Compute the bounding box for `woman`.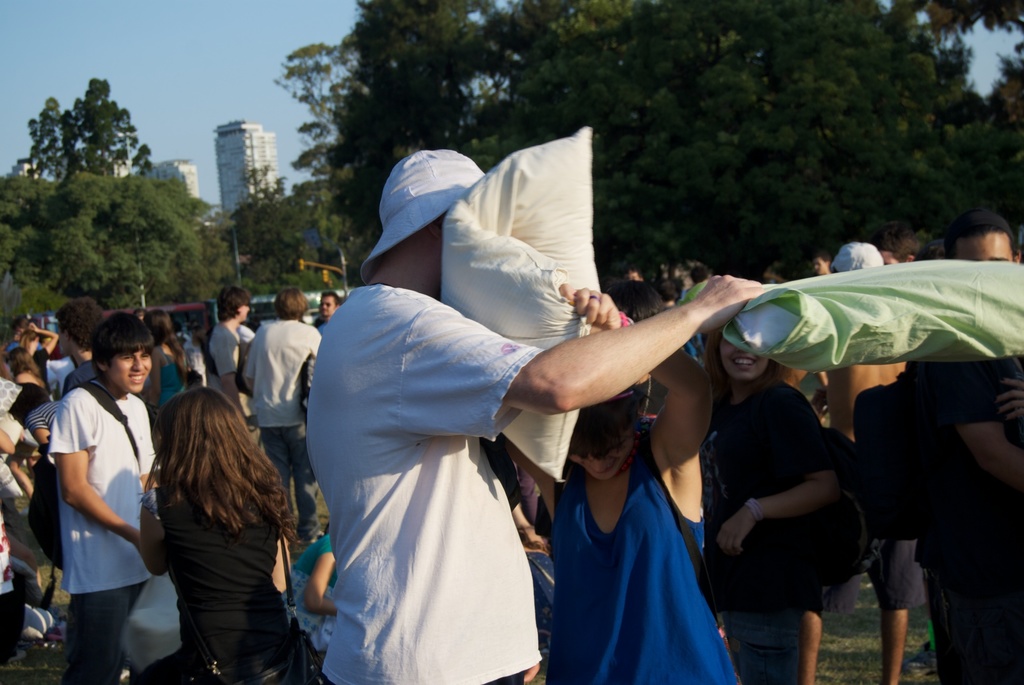
bbox=(122, 387, 312, 684).
